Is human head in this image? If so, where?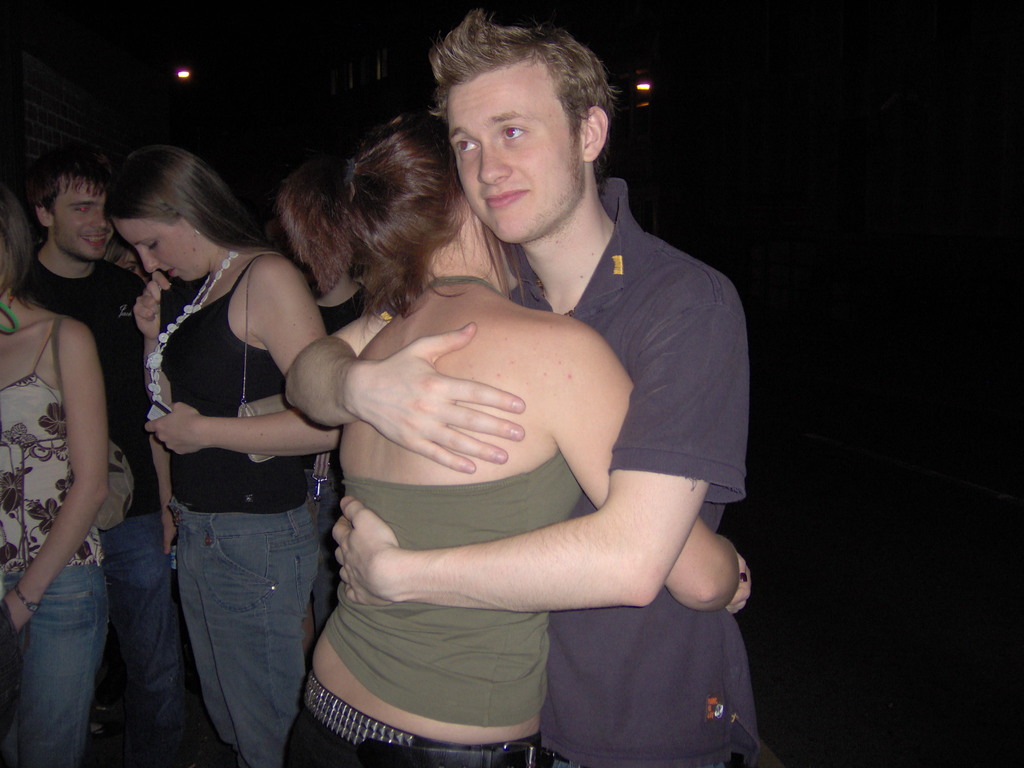
Yes, at select_region(422, 18, 621, 216).
